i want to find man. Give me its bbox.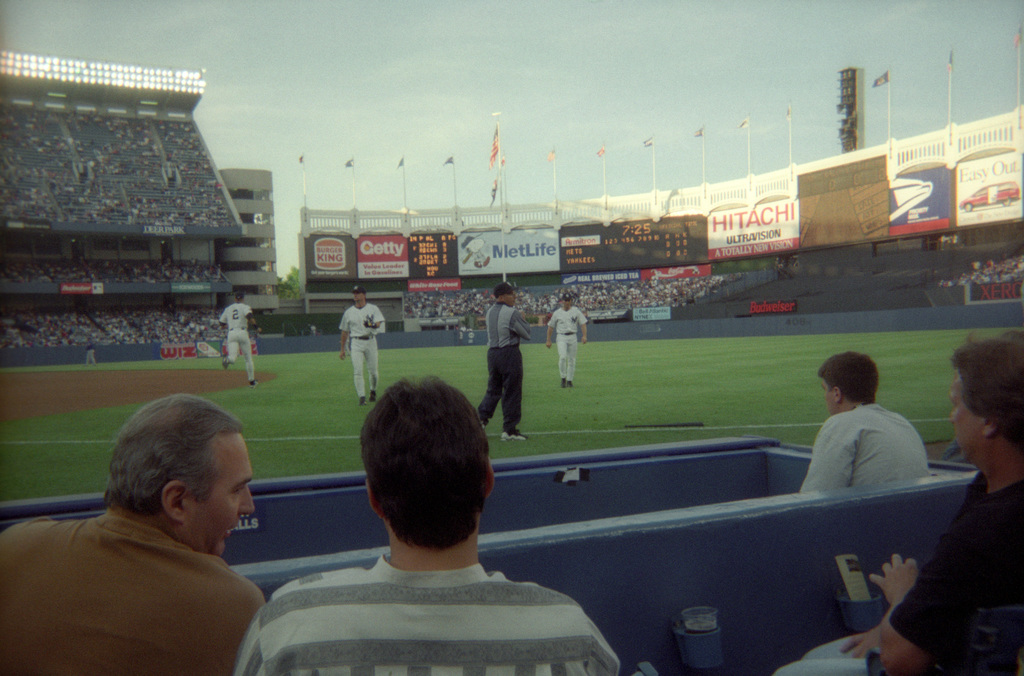
764, 324, 1023, 675.
